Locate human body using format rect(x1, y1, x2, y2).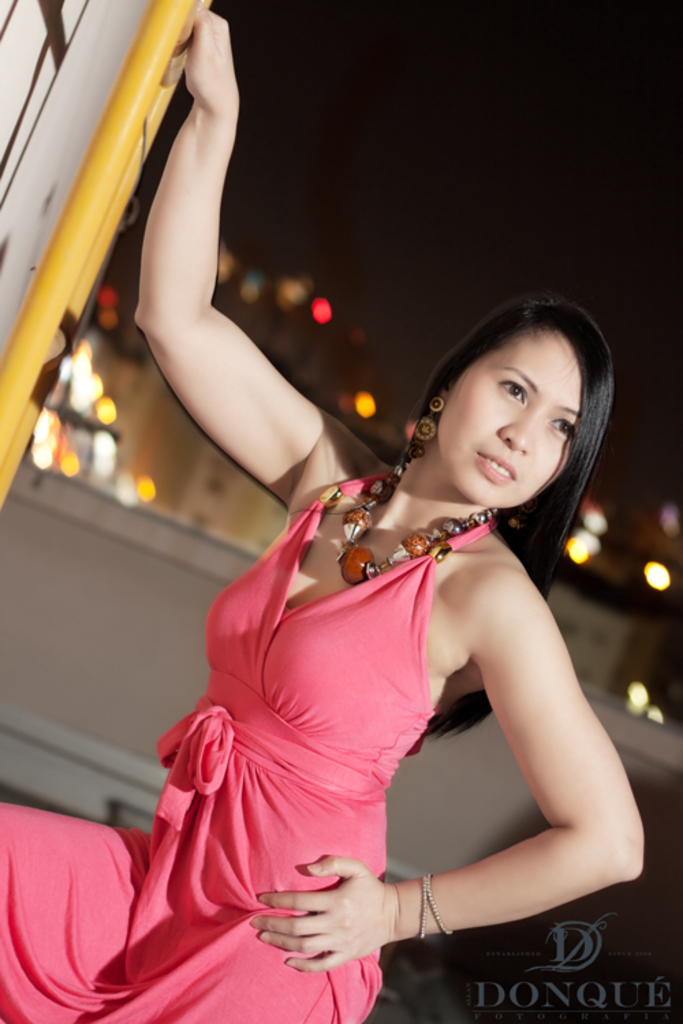
rect(0, 0, 645, 1023).
